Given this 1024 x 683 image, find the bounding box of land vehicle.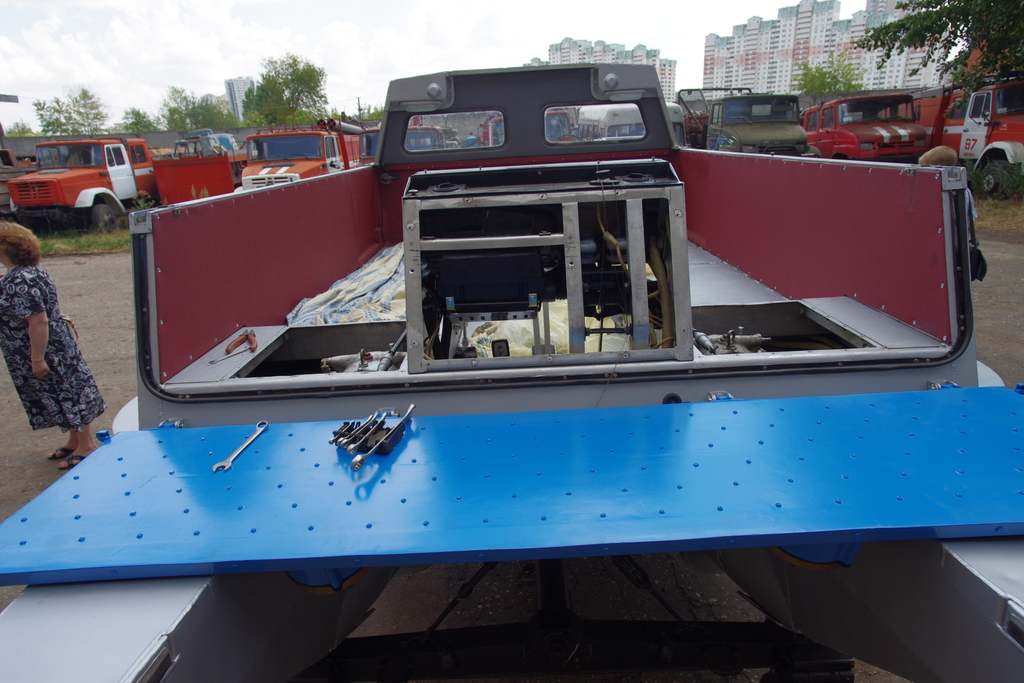
pyautogui.locateOnScreen(0, 64, 1023, 682).
